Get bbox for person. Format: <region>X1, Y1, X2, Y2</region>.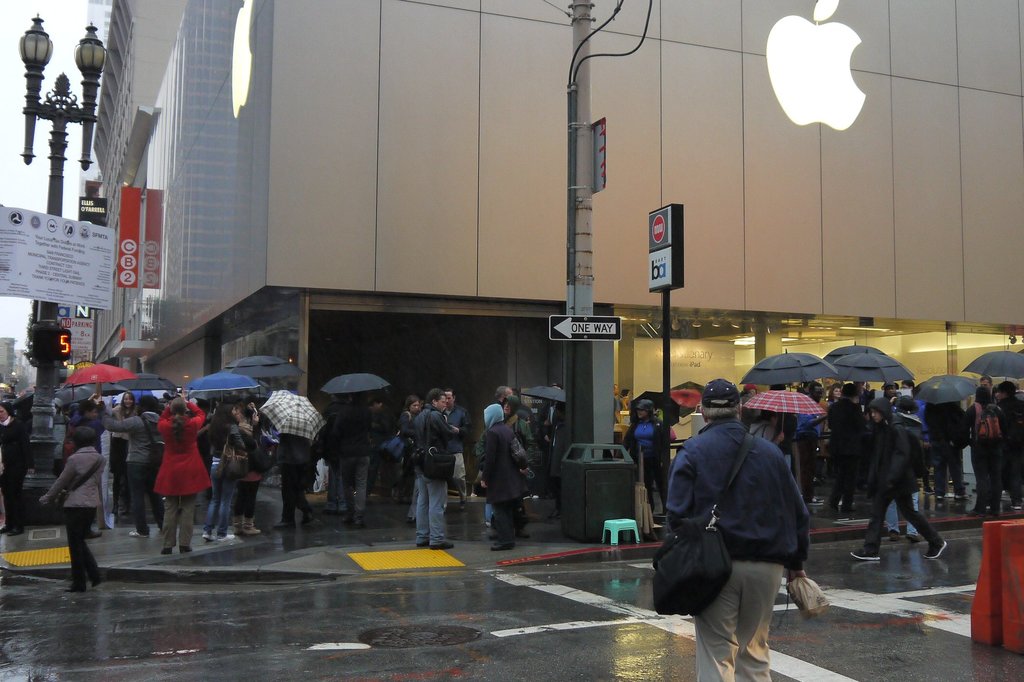
<region>799, 384, 822, 505</region>.
